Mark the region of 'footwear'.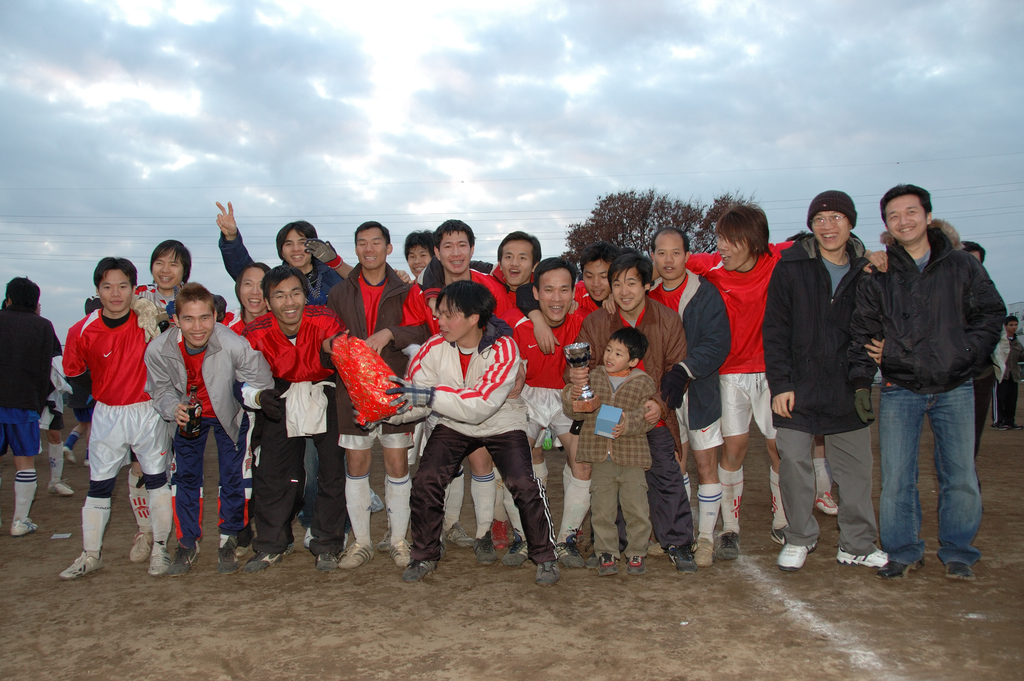
Region: 243 552 283 573.
